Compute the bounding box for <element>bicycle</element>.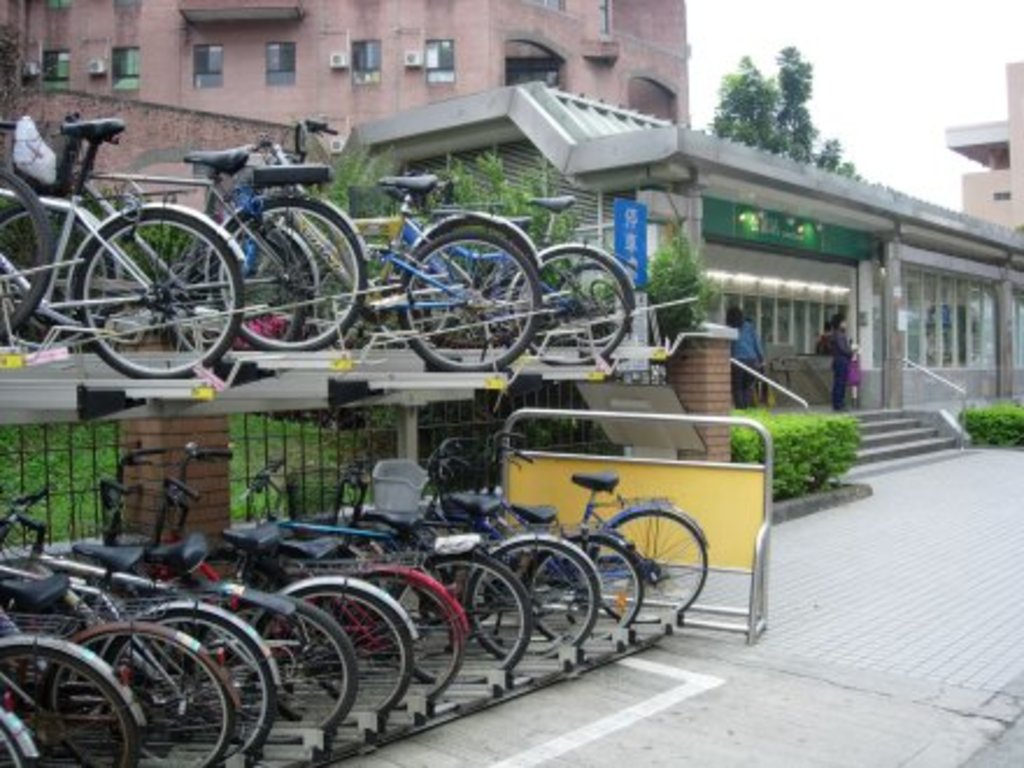
[0, 477, 317, 766].
